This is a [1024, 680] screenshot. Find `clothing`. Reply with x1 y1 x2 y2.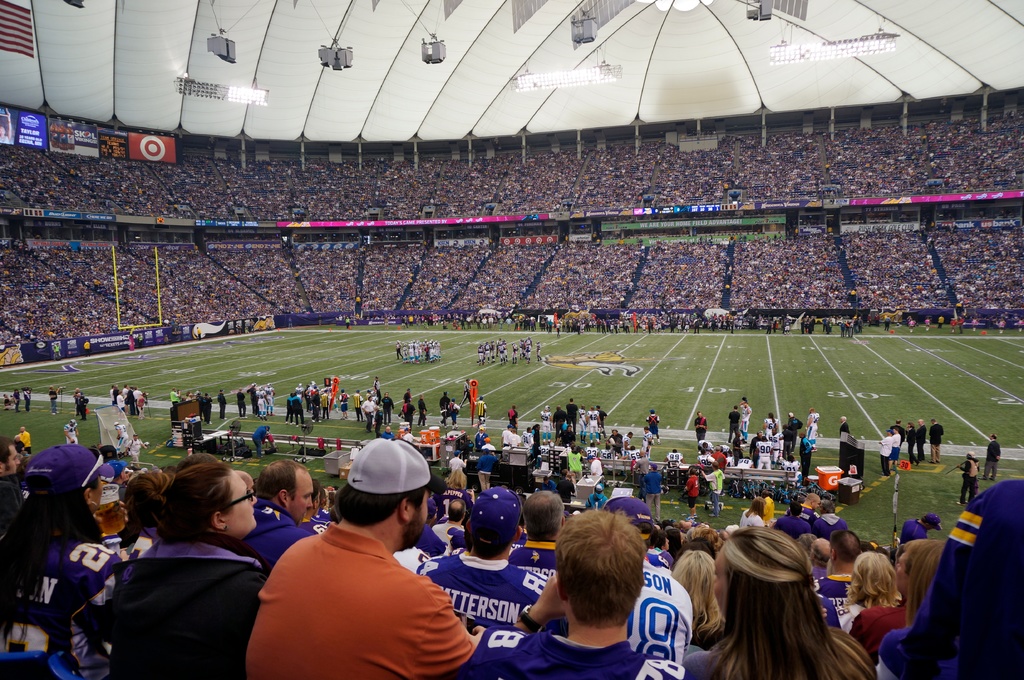
232 499 502 679.
